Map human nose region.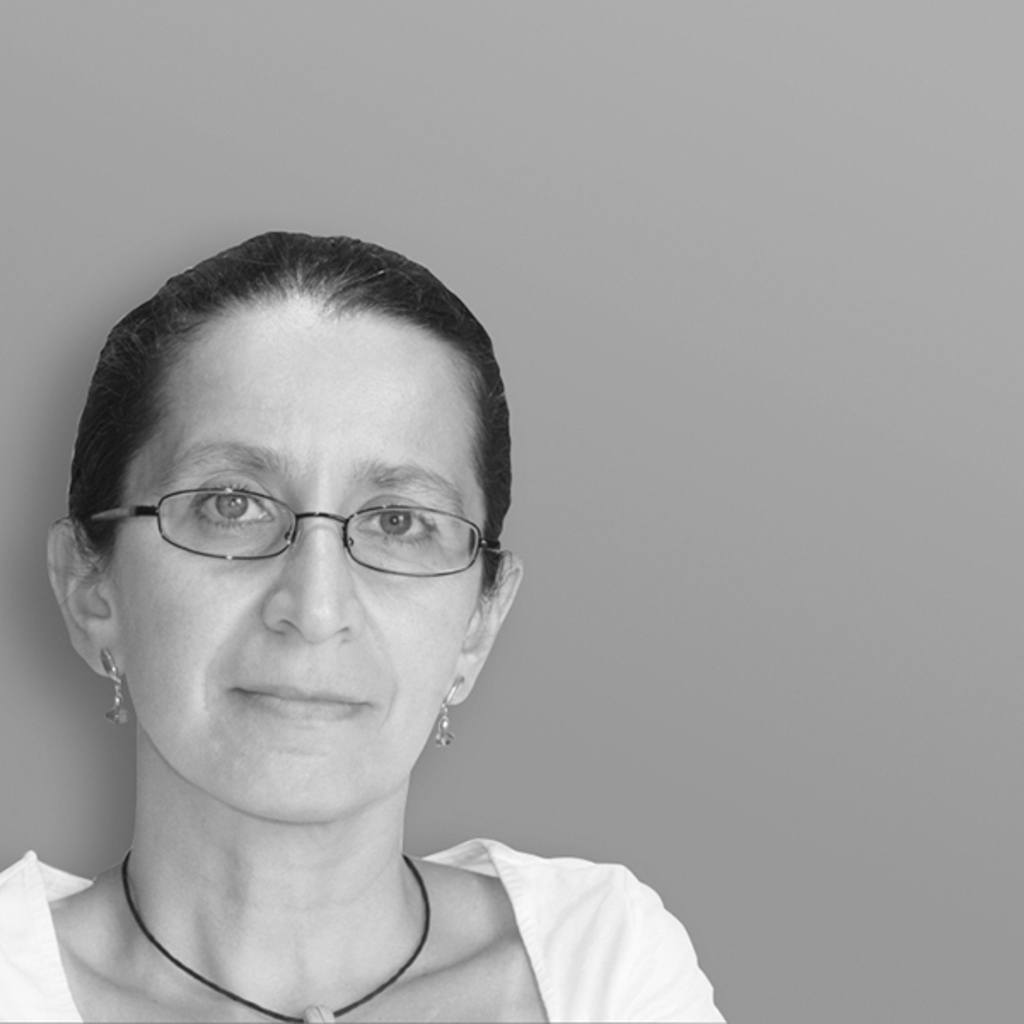
Mapped to <box>263,519,358,640</box>.
